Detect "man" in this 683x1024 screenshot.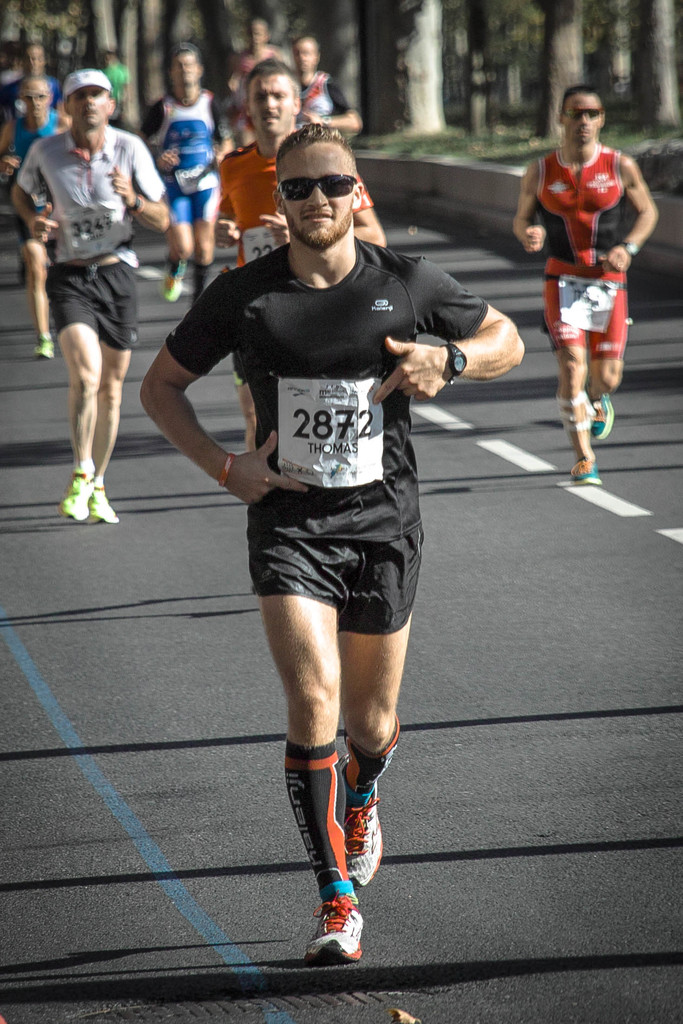
Detection: l=291, t=36, r=368, b=138.
